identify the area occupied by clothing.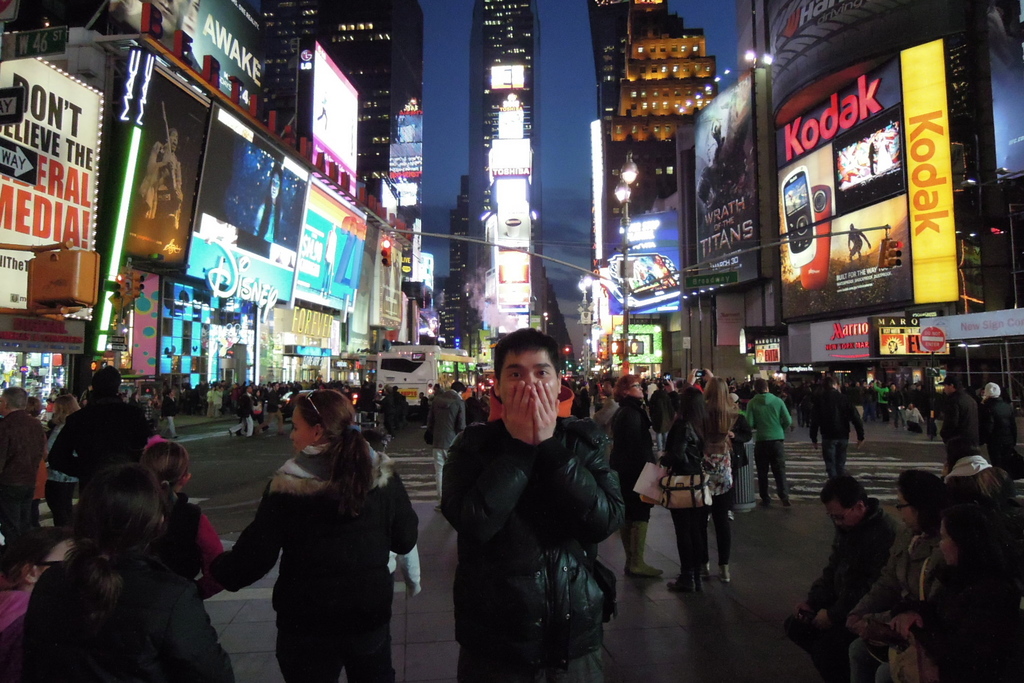
Area: 0,401,45,573.
